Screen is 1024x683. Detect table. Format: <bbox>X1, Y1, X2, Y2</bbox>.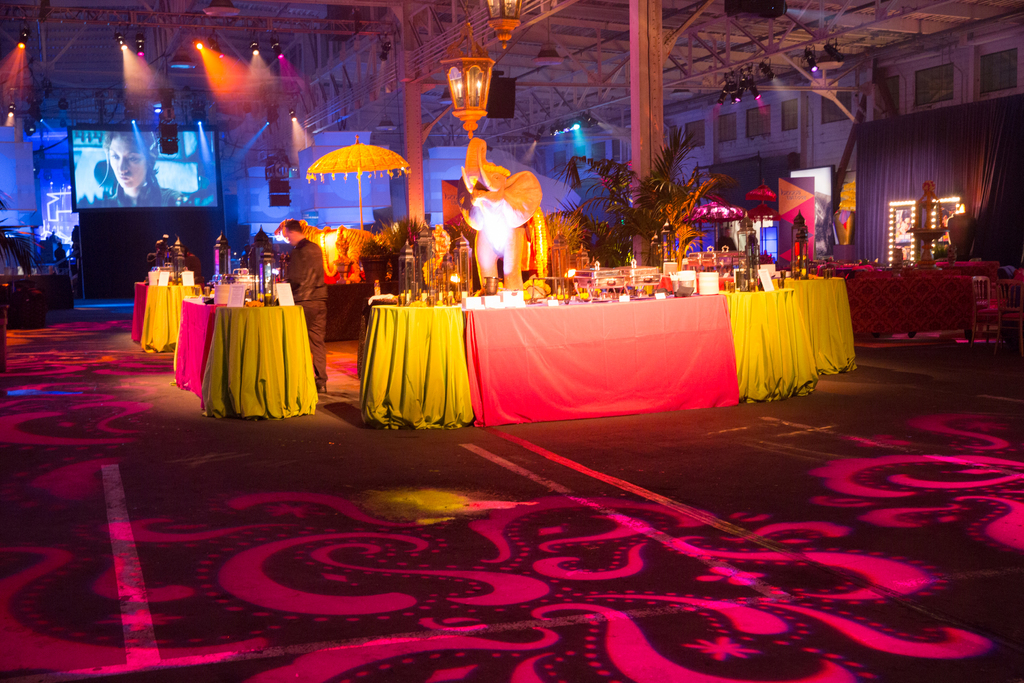
<bbox>780, 273, 855, 375</bbox>.
